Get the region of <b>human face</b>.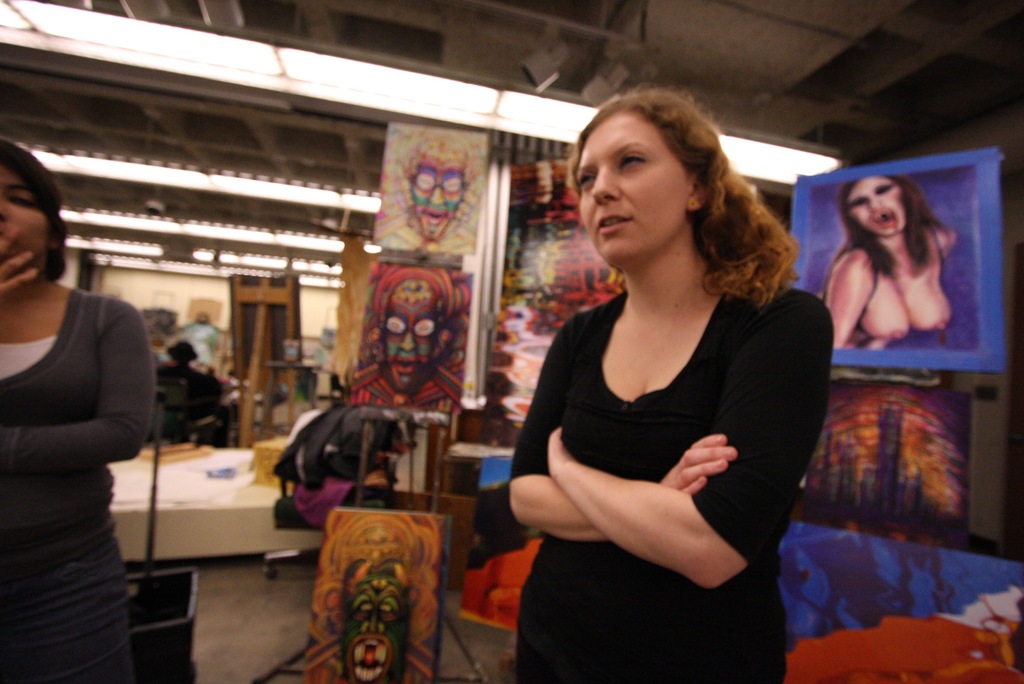
(x1=1, y1=153, x2=42, y2=278).
